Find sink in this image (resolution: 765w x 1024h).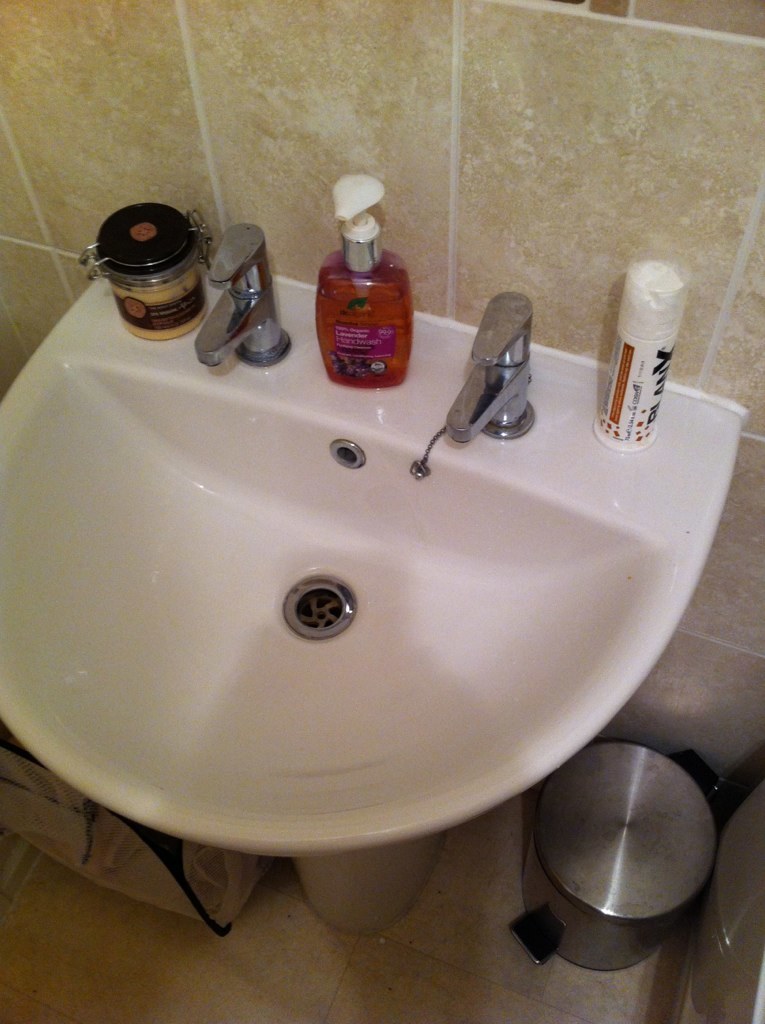
pyautogui.locateOnScreen(0, 227, 747, 856).
